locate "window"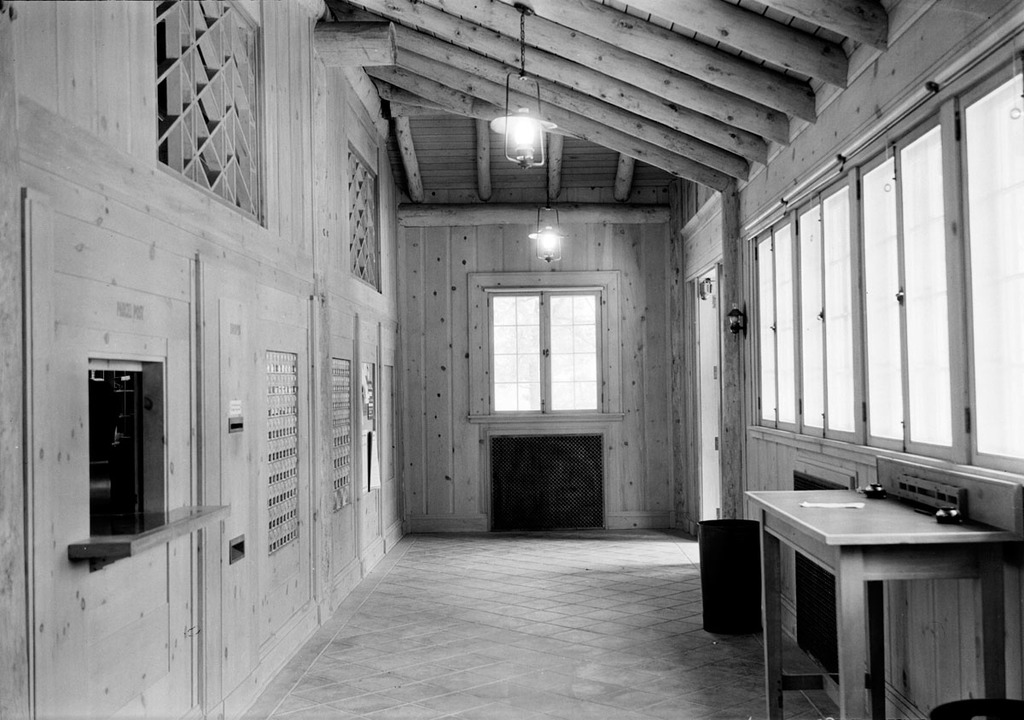
[left=265, top=347, right=302, bottom=553]
